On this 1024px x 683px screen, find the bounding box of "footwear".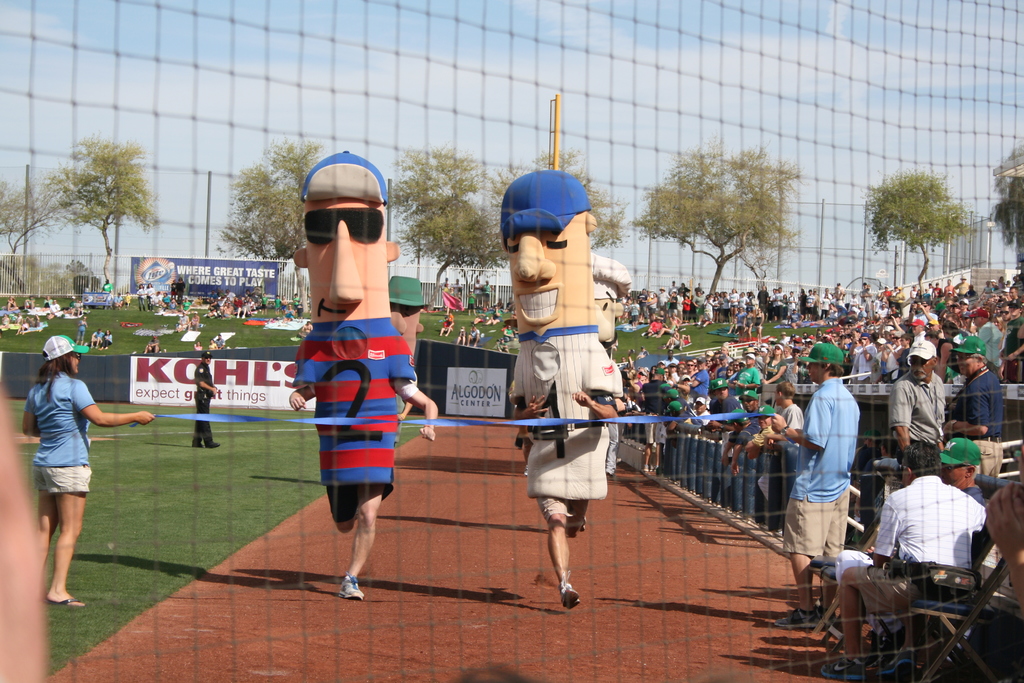
Bounding box: <box>192,443,204,449</box>.
